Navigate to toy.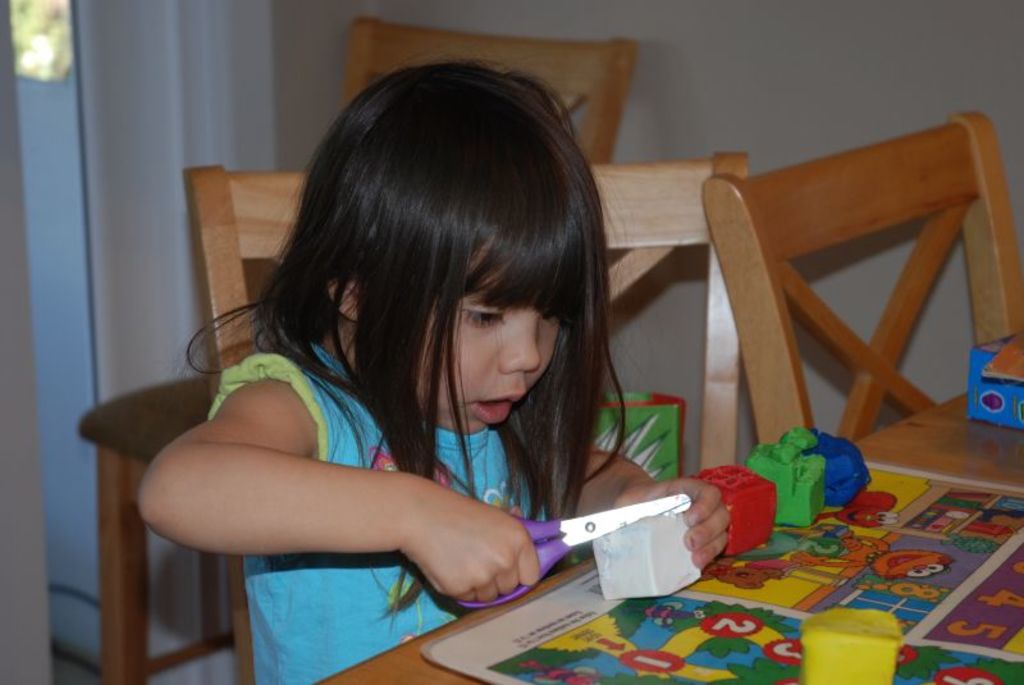
Navigation target: (799,604,901,684).
